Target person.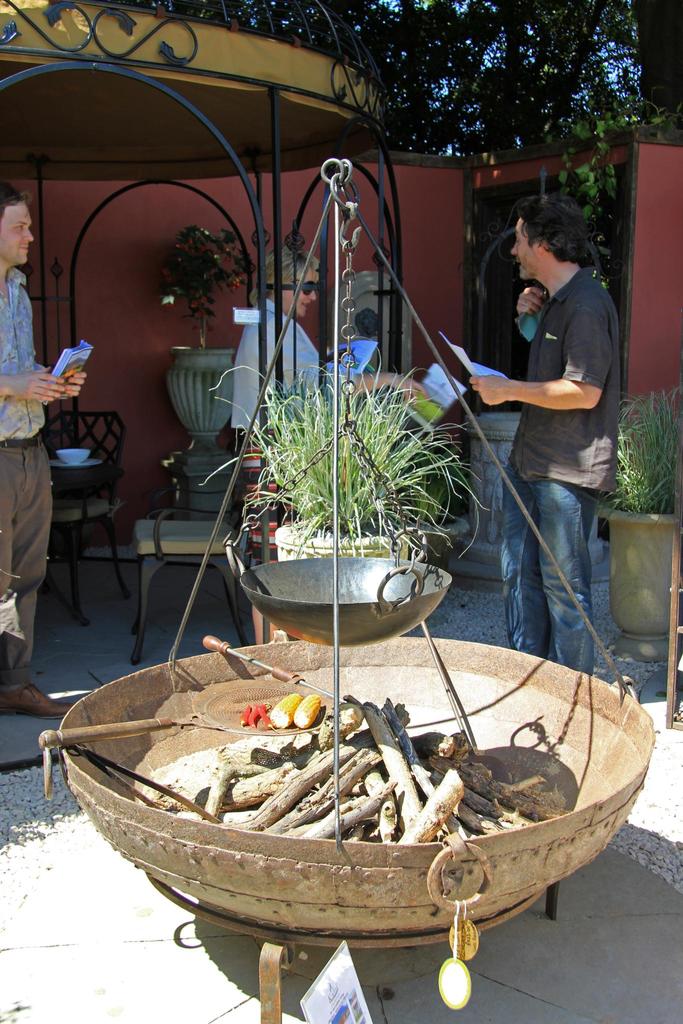
Target region: x1=0, y1=192, x2=76, y2=719.
